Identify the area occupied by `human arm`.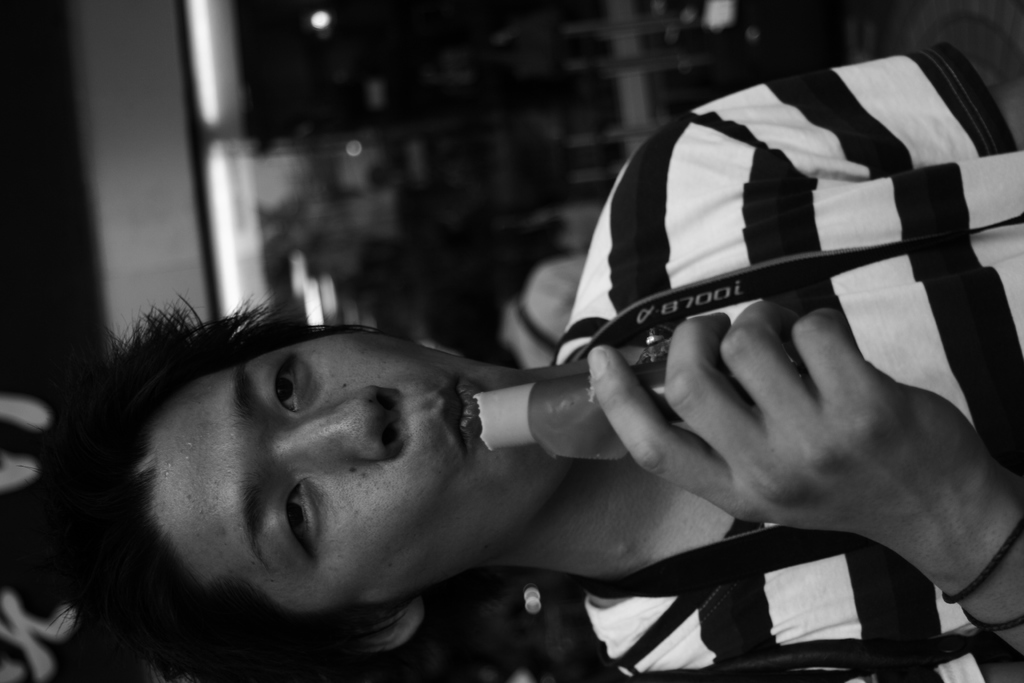
Area: 525 301 1012 613.
